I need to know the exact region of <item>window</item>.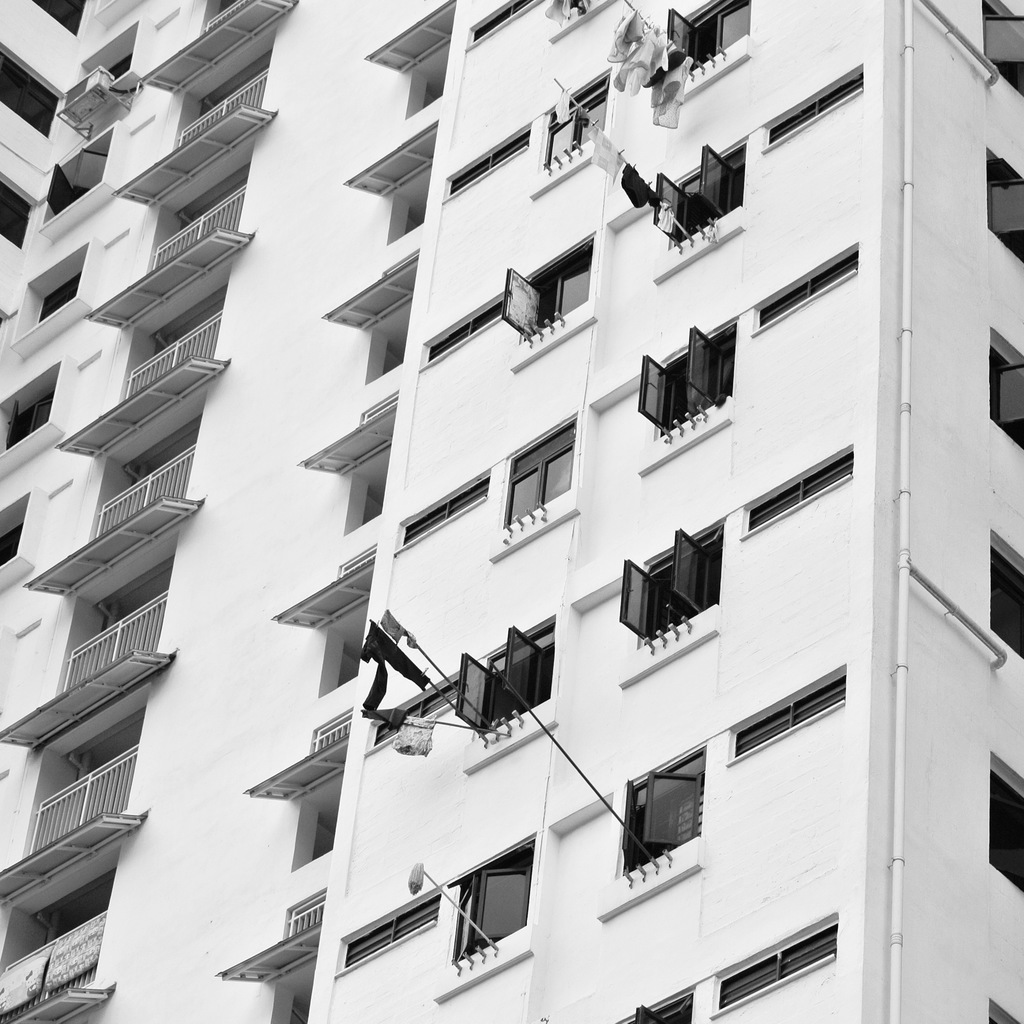
Region: rect(656, 138, 744, 250).
